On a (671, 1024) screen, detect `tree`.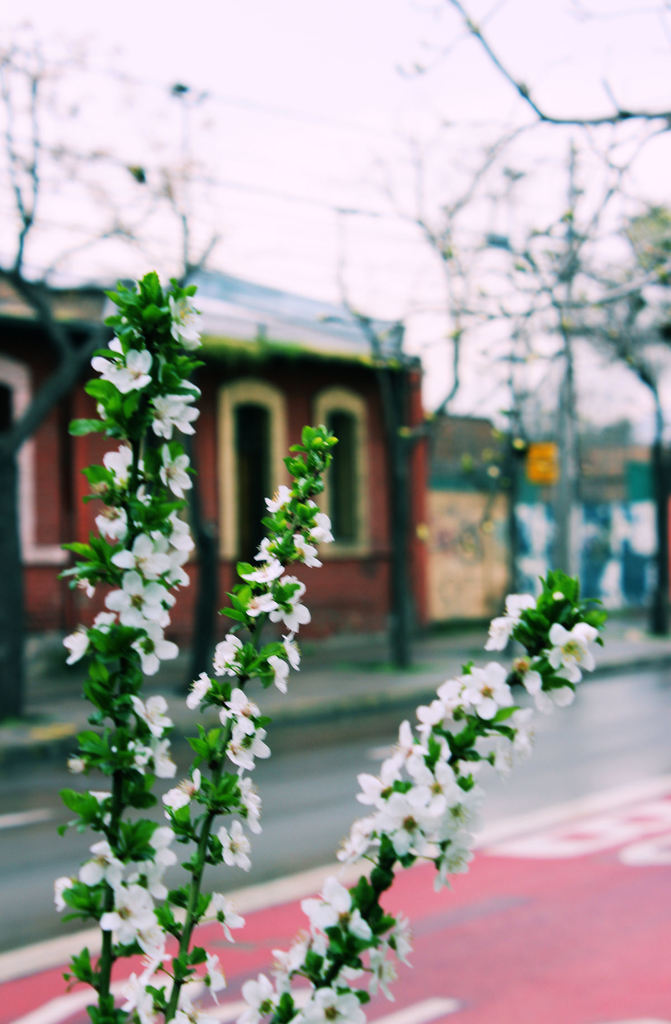
bbox=(71, 258, 627, 1023).
